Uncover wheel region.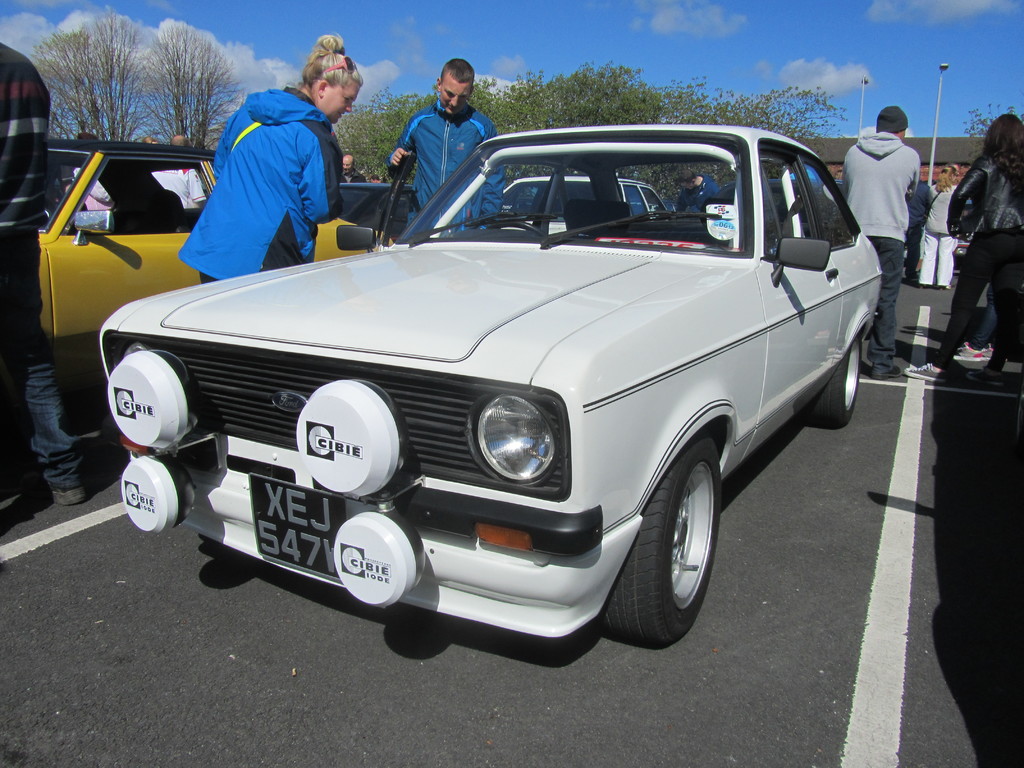
Uncovered: l=604, t=431, r=719, b=650.
